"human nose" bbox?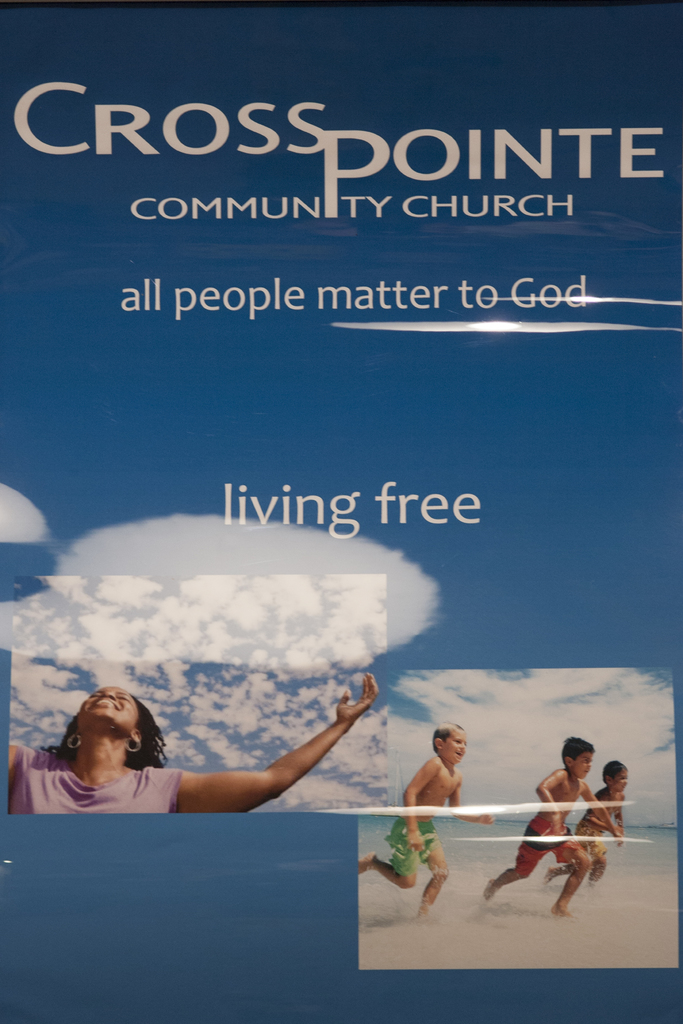
Rect(458, 742, 467, 749)
